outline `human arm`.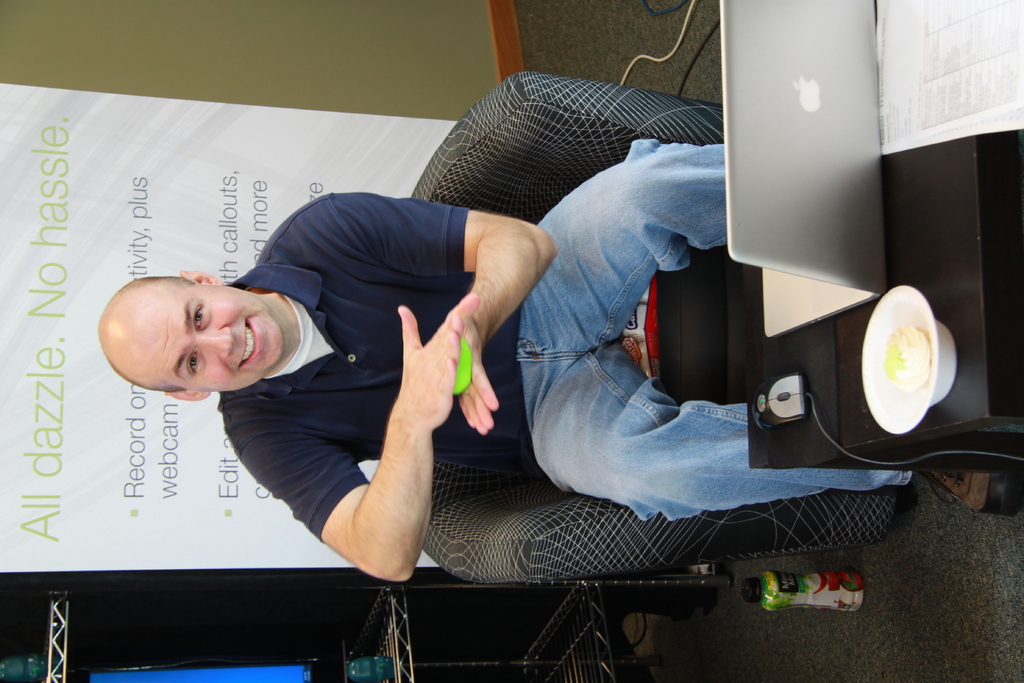
Outline: <region>271, 172, 566, 447</region>.
